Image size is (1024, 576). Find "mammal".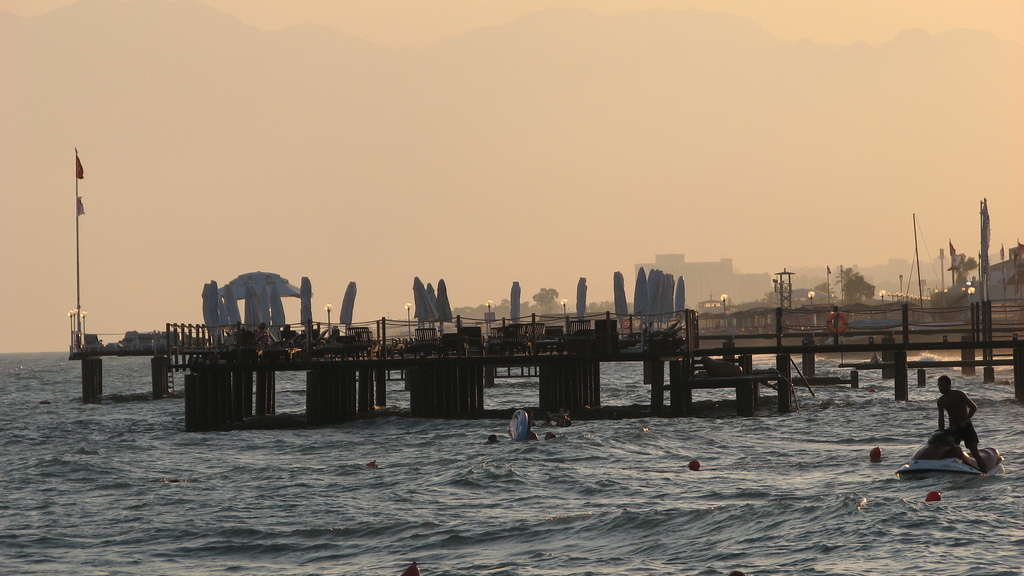
<box>519,419,541,444</box>.
